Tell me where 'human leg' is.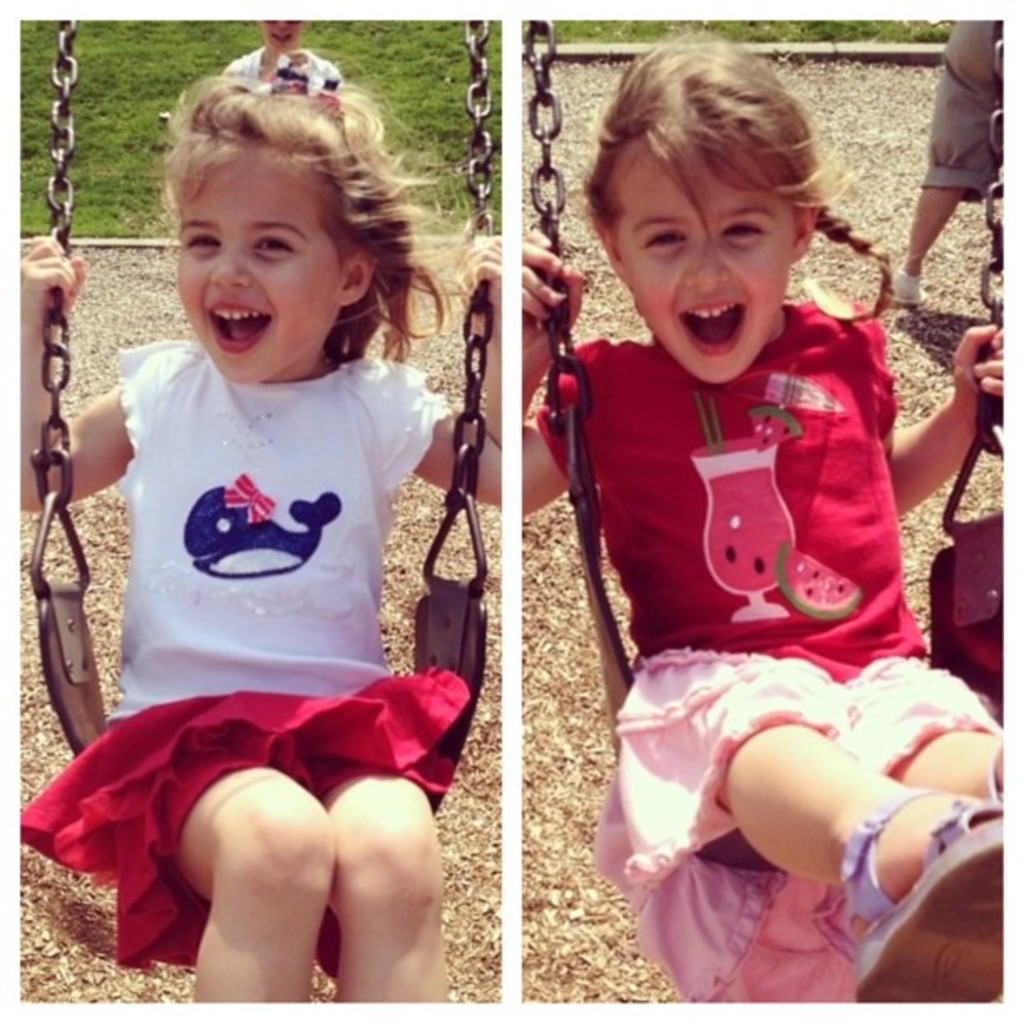
'human leg' is at [left=151, top=745, right=427, bottom=1009].
